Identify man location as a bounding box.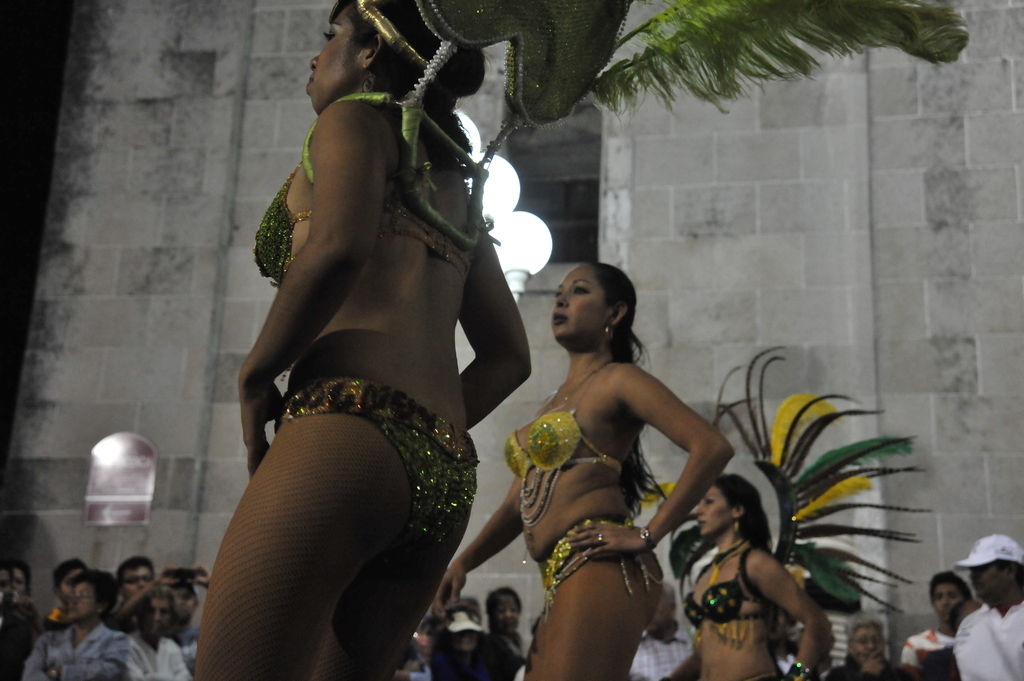
(left=21, top=572, right=114, bottom=680).
